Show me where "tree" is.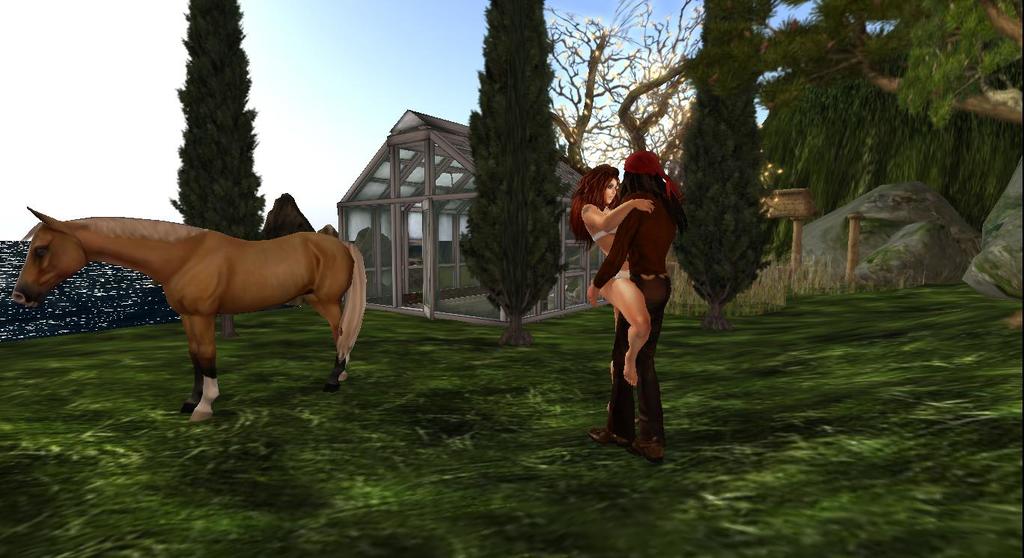
"tree" is at 167/0/272/244.
